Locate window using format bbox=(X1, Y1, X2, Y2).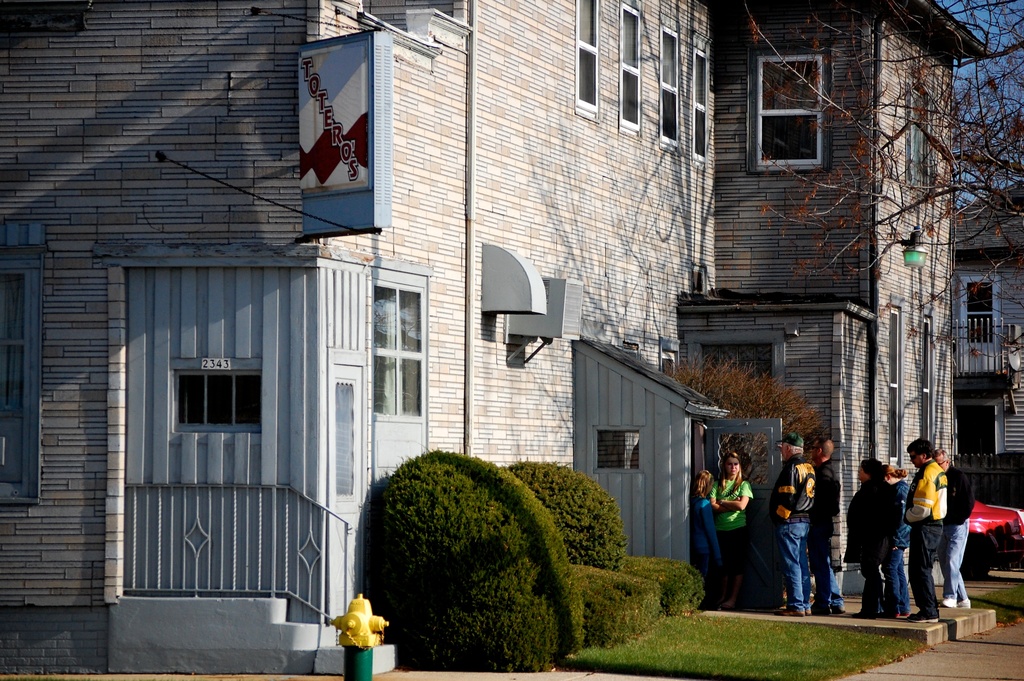
bbox=(375, 290, 422, 416).
